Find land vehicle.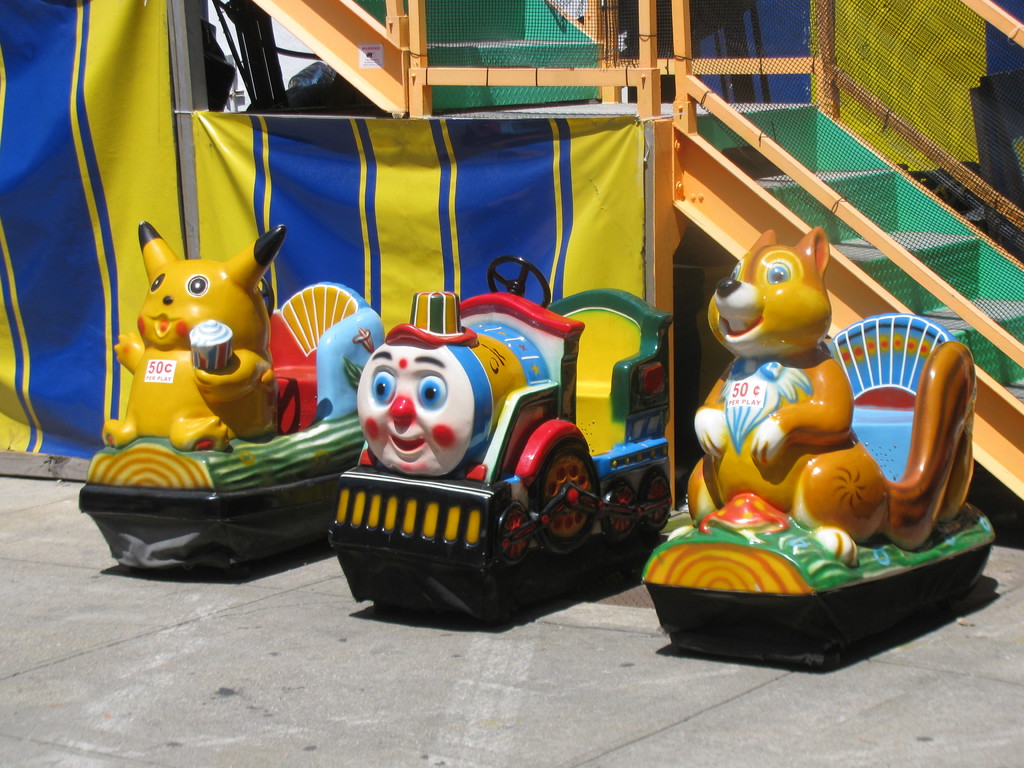
BBox(637, 225, 996, 678).
